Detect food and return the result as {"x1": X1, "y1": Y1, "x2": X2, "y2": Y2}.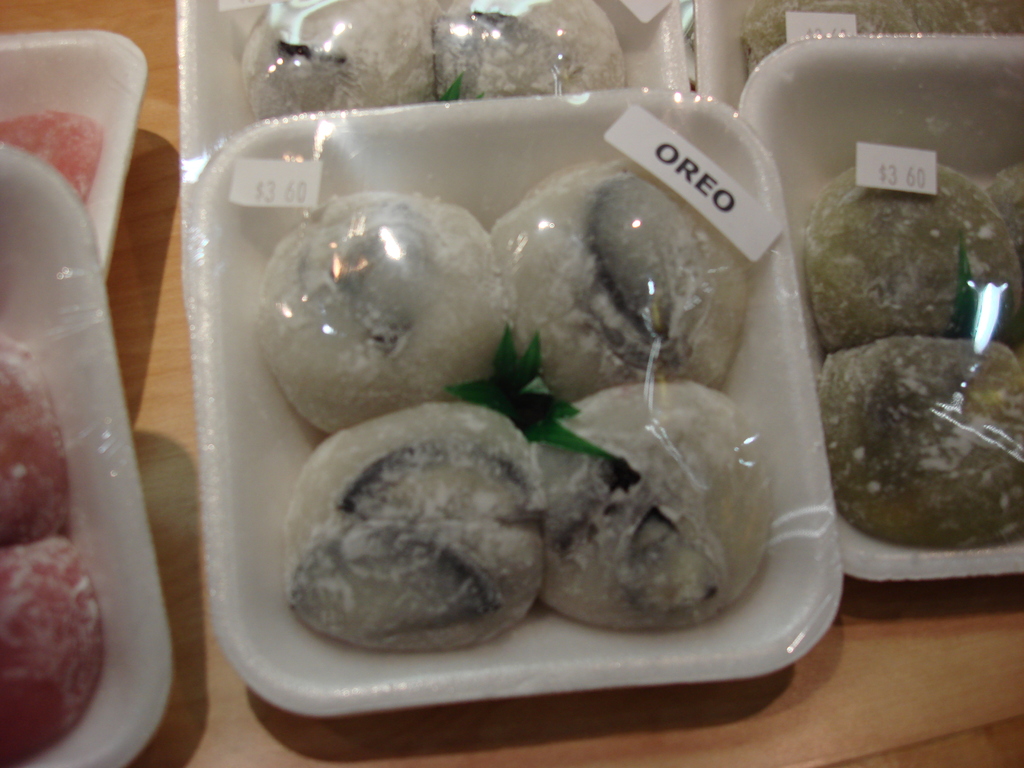
{"x1": 0, "y1": 537, "x2": 107, "y2": 767}.
